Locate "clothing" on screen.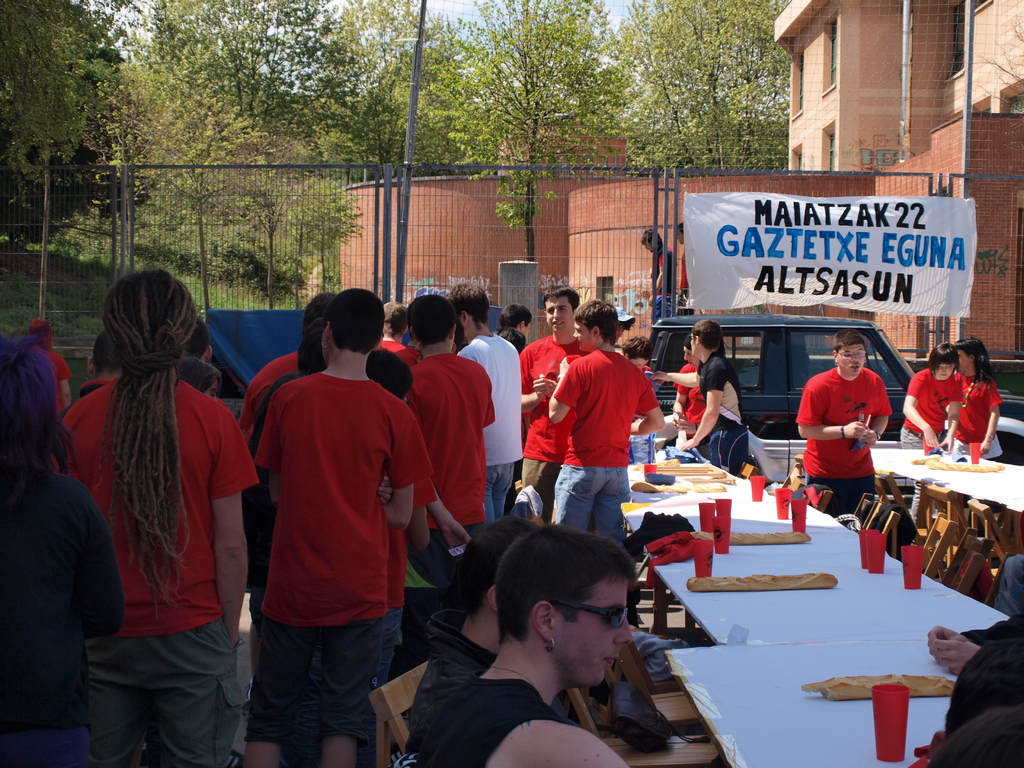
On screen at <bbox>951, 372, 1005, 464</bbox>.
